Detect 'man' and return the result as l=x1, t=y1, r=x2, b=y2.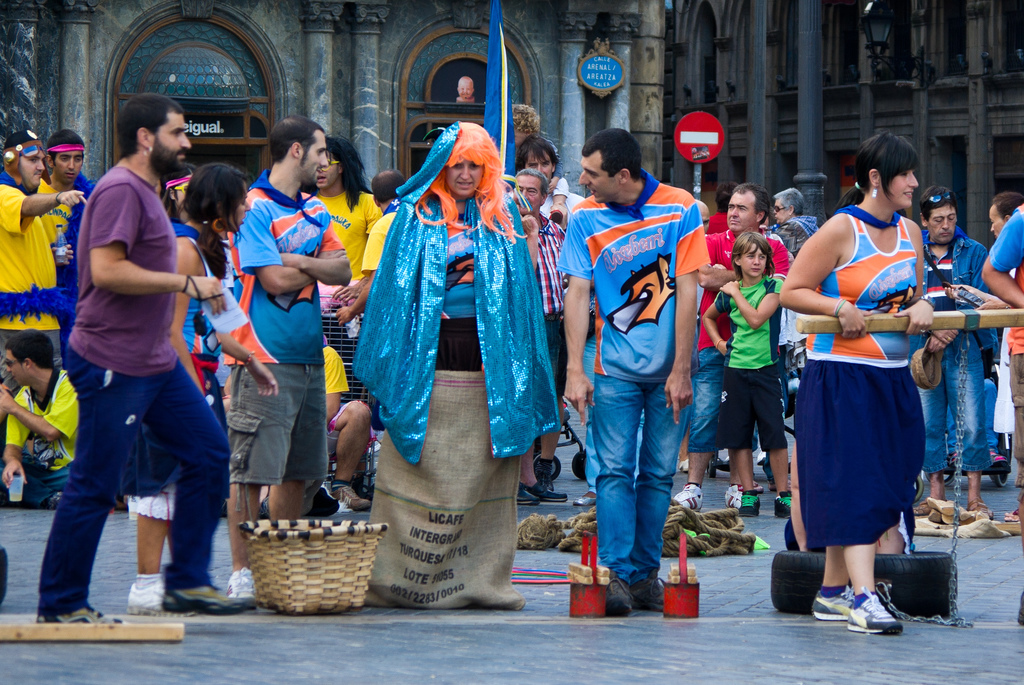
l=553, t=128, r=712, b=615.
